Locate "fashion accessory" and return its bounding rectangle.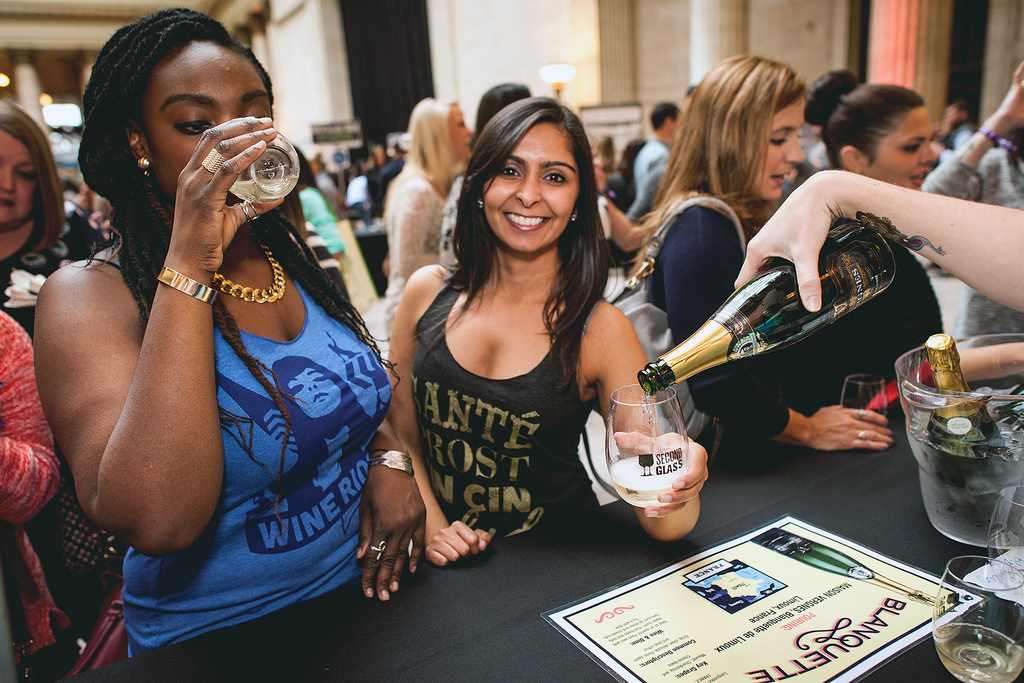
(204,149,223,172).
